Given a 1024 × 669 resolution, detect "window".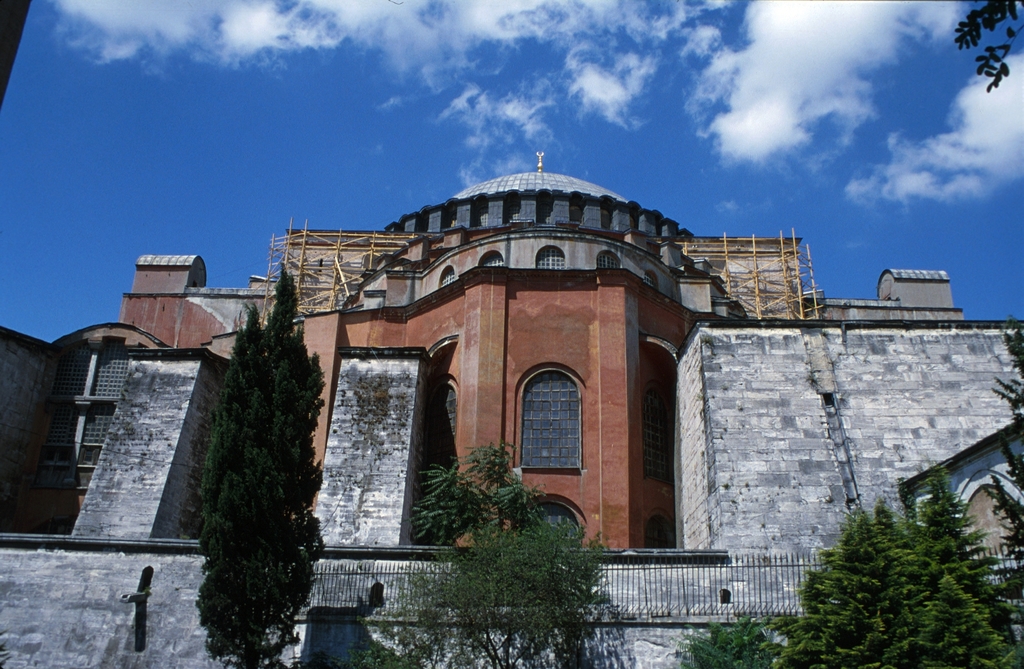
region(87, 407, 111, 445).
